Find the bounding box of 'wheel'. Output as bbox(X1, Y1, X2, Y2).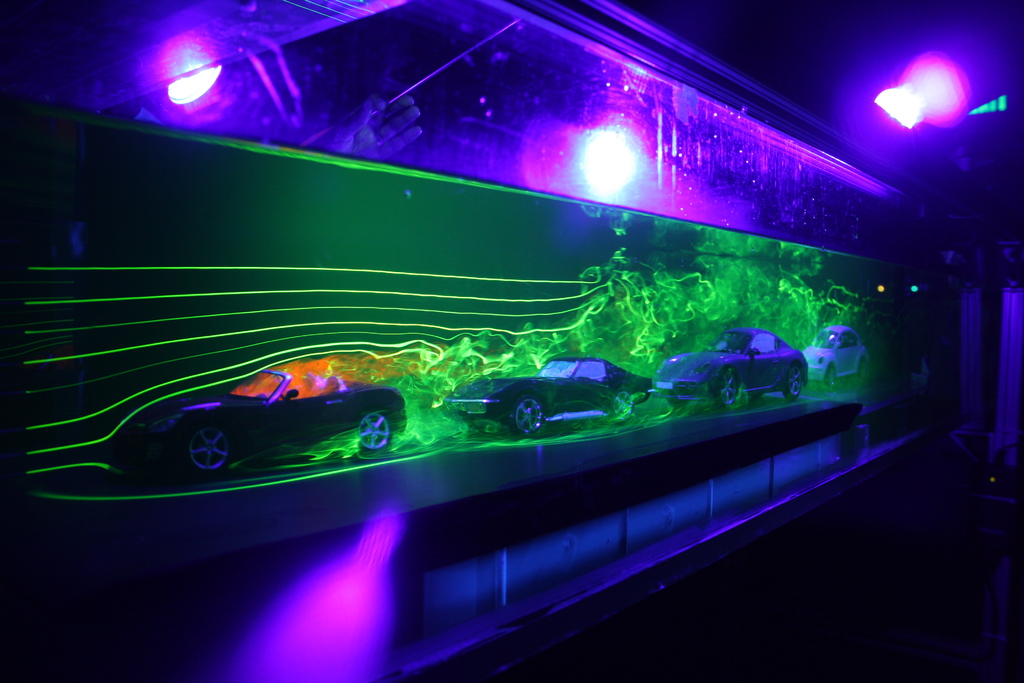
bbox(511, 400, 550, 439).
